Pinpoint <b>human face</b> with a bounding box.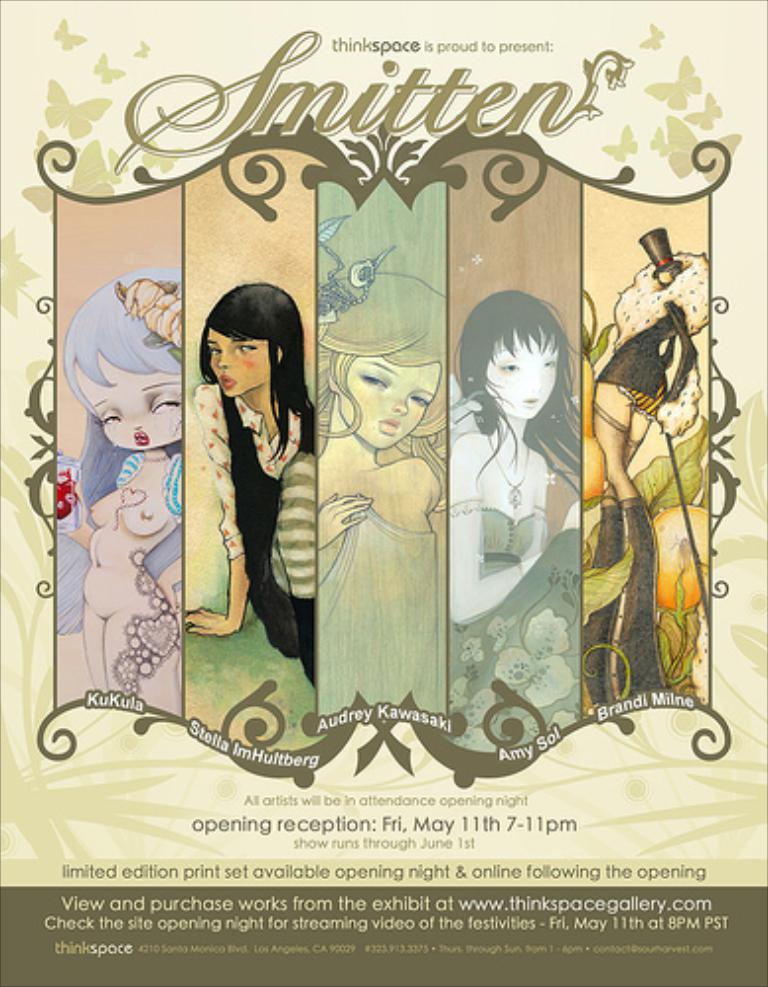
{"left": 490, "top": 336, "right": 557, "bottom": 417}.
